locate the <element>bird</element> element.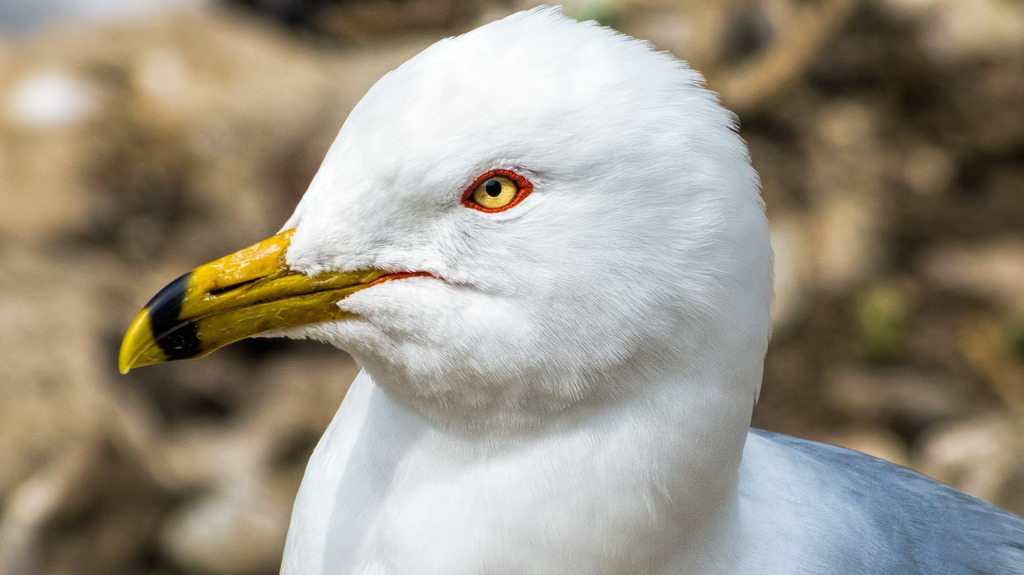
Element bbox: {"left": 104, "top": 0, "right": 1023, "bottom": 574}.
